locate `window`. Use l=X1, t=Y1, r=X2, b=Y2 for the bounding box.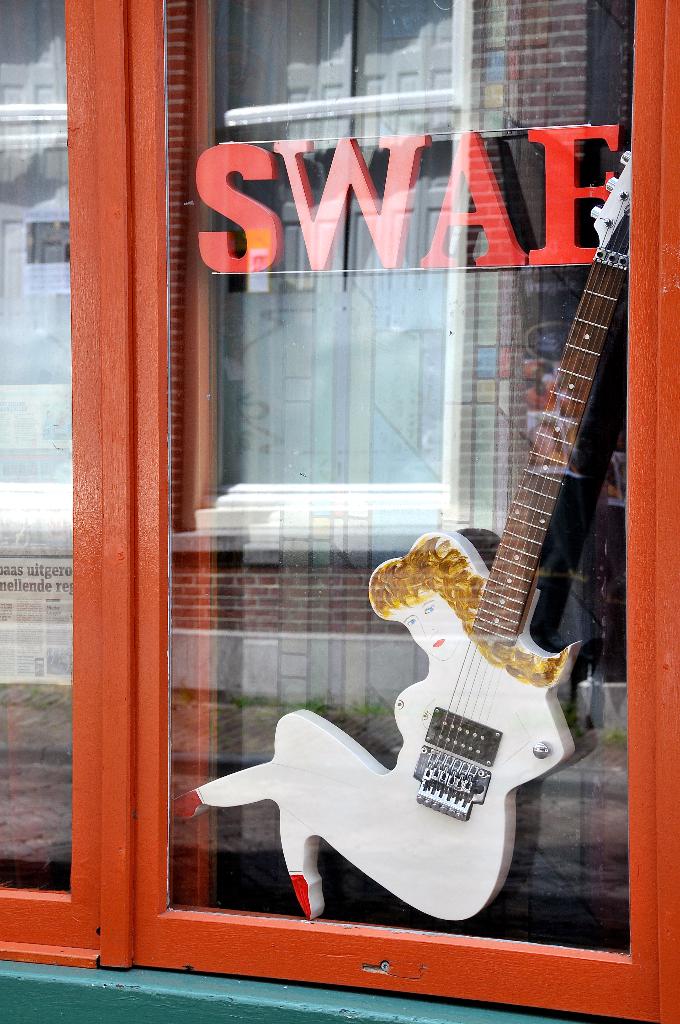
l=98, t=20, r=617, b=883.
